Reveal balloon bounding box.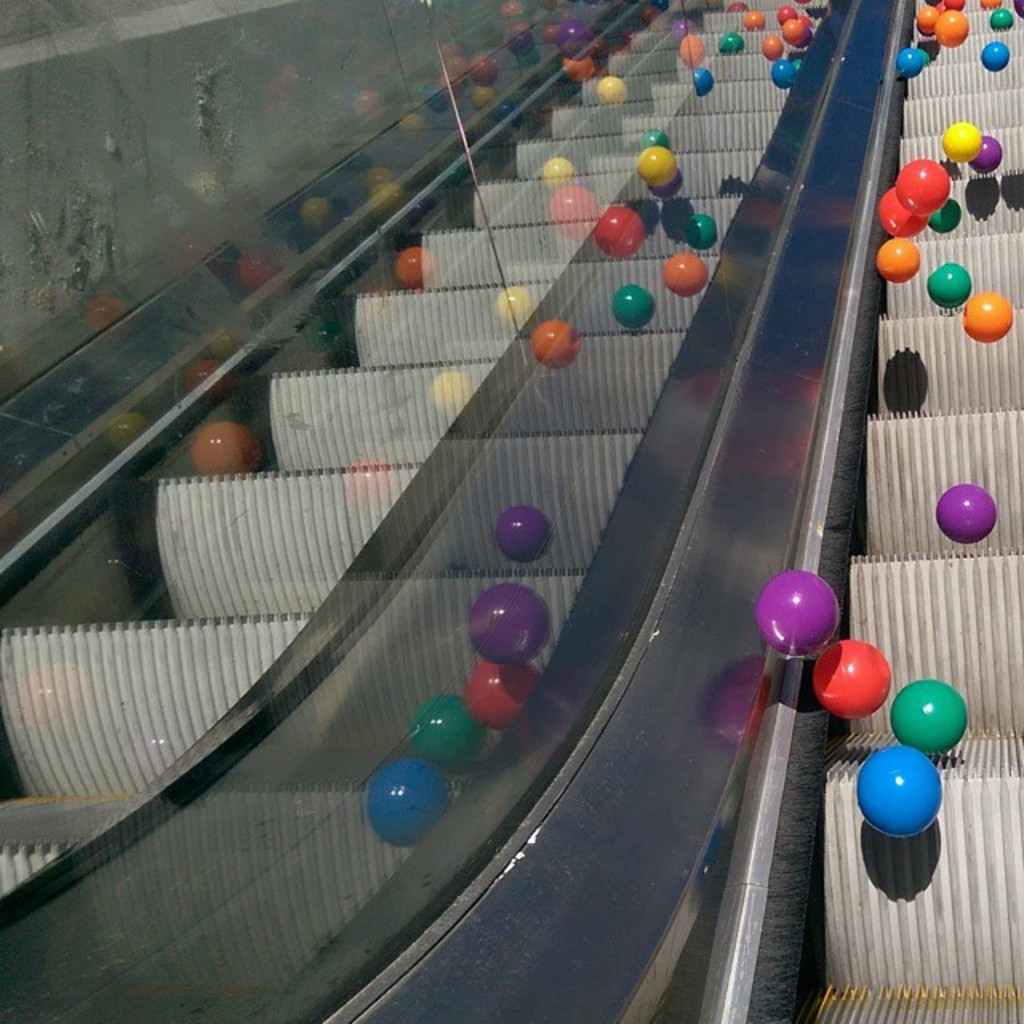
Revealed: l=917, t=0, r=942, b=37.
